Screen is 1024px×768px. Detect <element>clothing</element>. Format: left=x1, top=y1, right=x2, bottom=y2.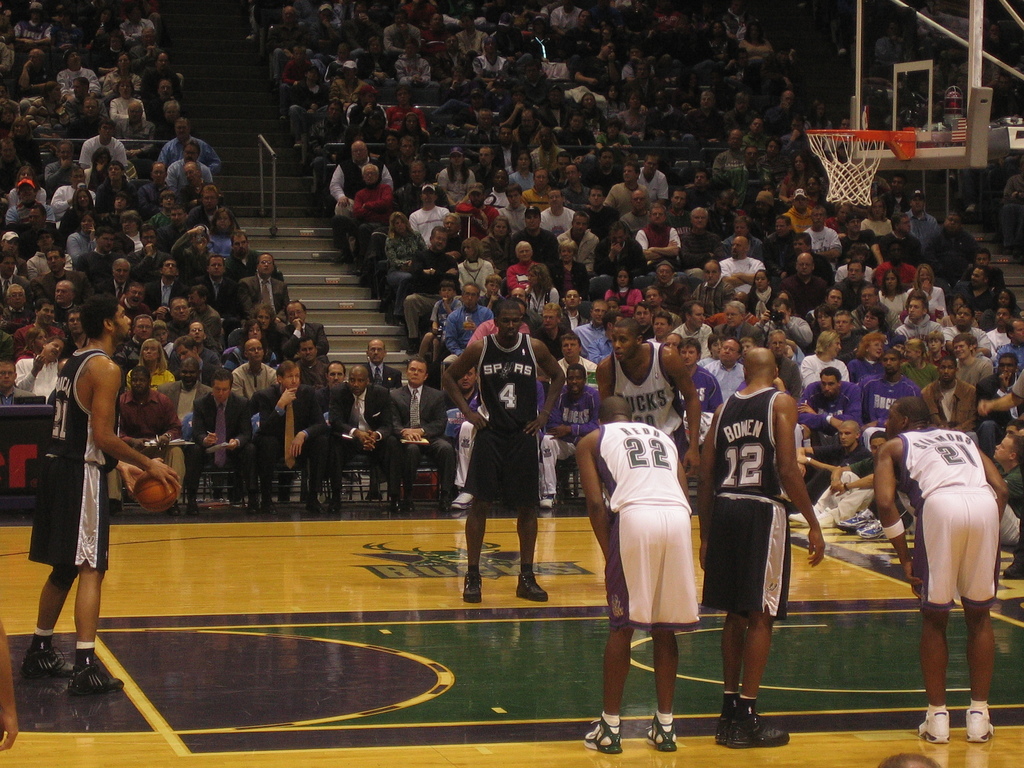
left=694, top=367, right=715, bottom=410.
